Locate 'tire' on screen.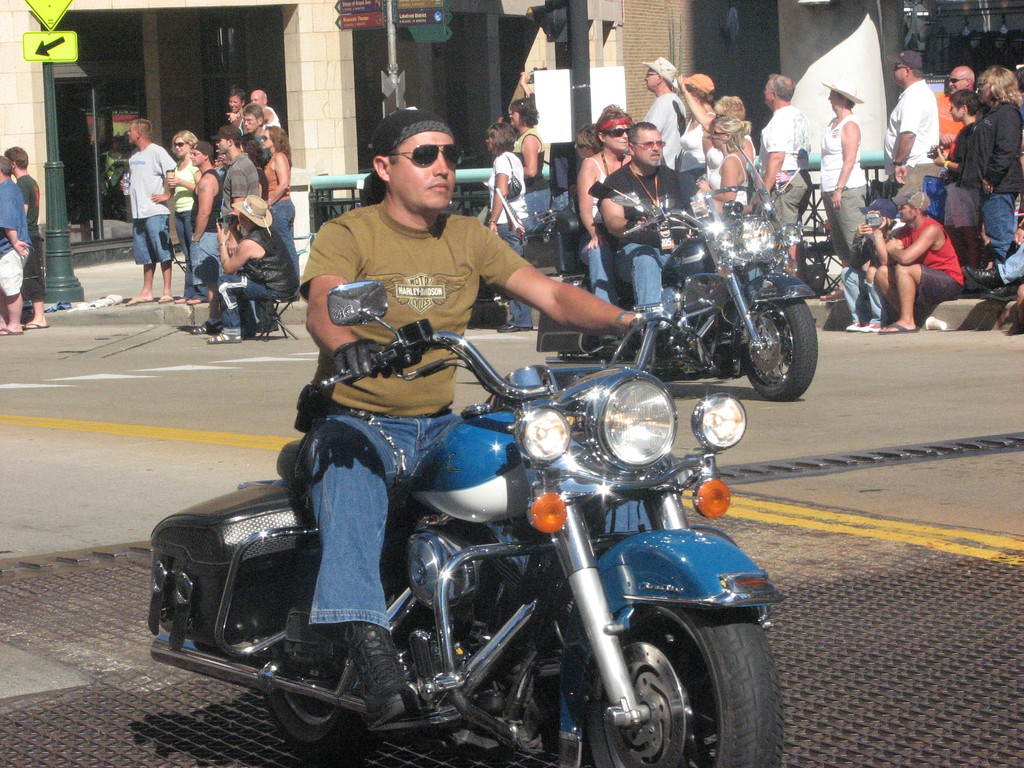
On screen at [left=739, top=291, right=828, bottom=400].
